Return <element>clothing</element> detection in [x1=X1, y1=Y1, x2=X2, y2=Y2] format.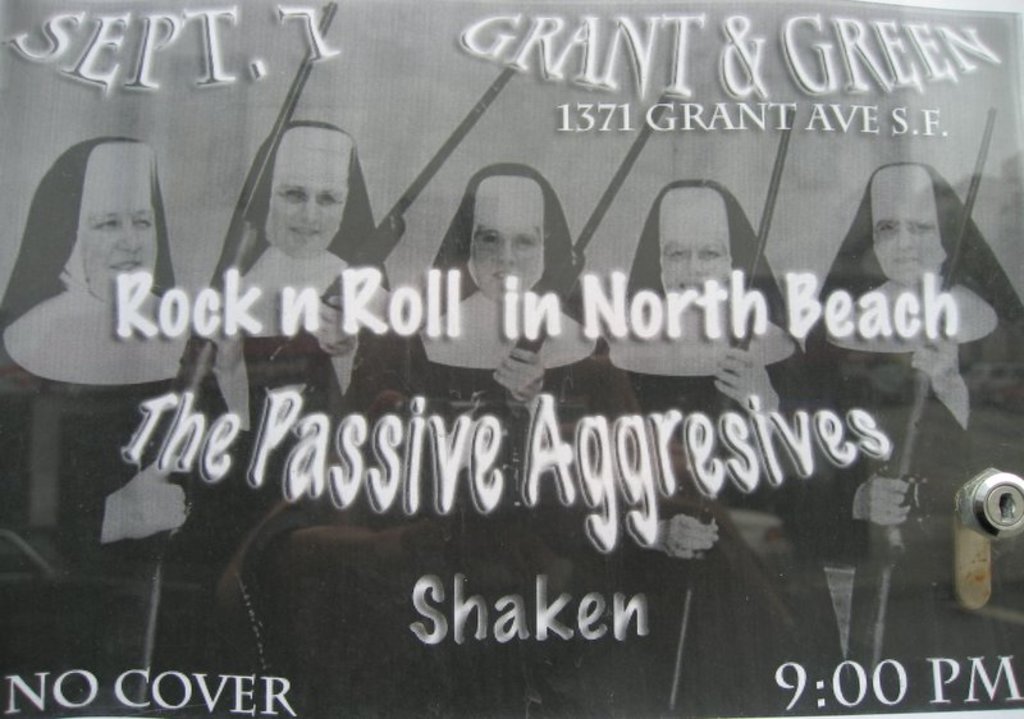
[x1=808, y1=170, x2=1001, y2=545].
